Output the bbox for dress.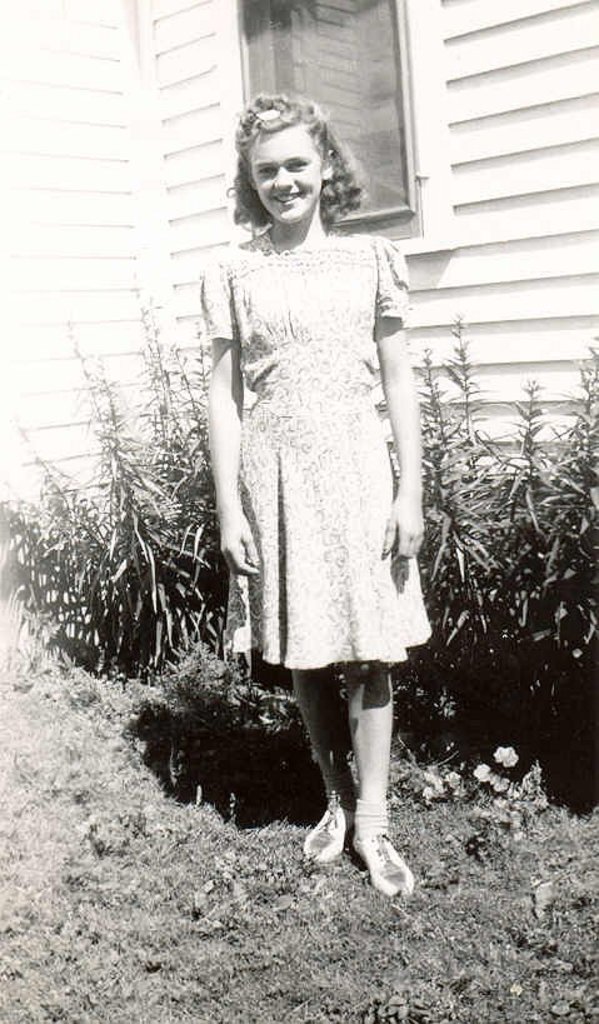
rect(193, 198, 429, 678).
